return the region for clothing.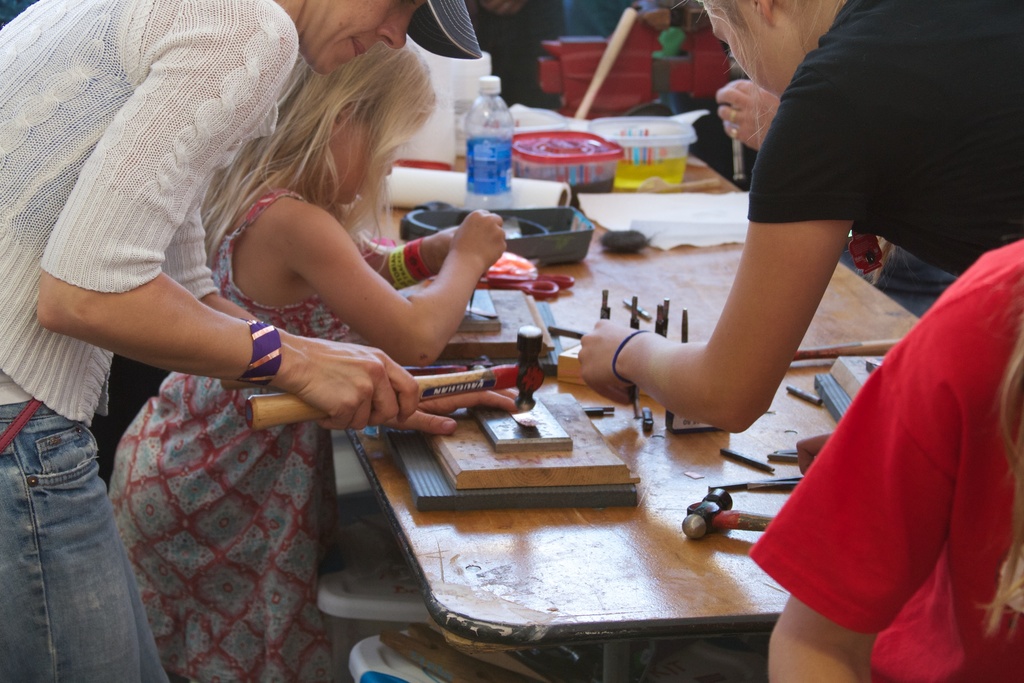
Rect(742, 214, 1018, 643).
